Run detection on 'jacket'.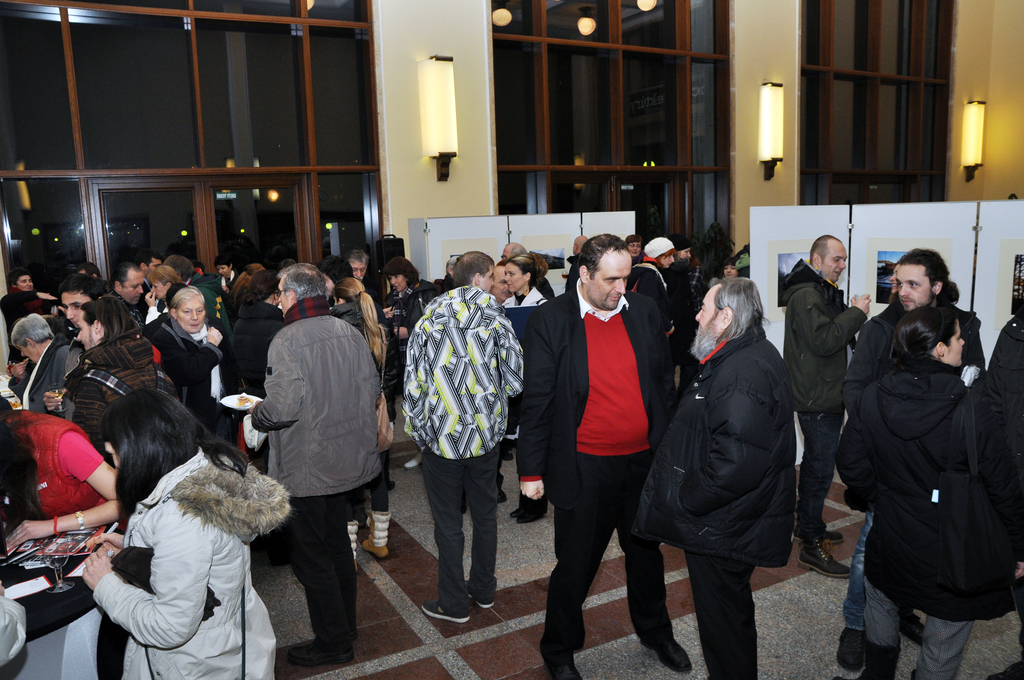
Result: 148 307 224 426.
